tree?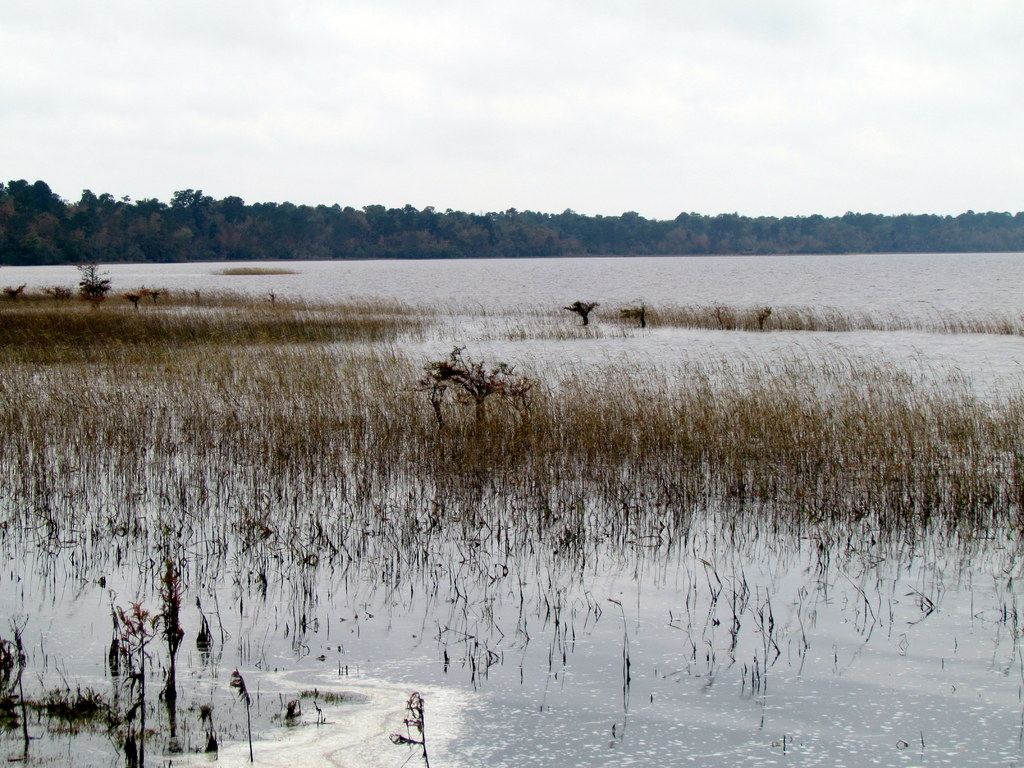
region(844, 212, 856, 213)
